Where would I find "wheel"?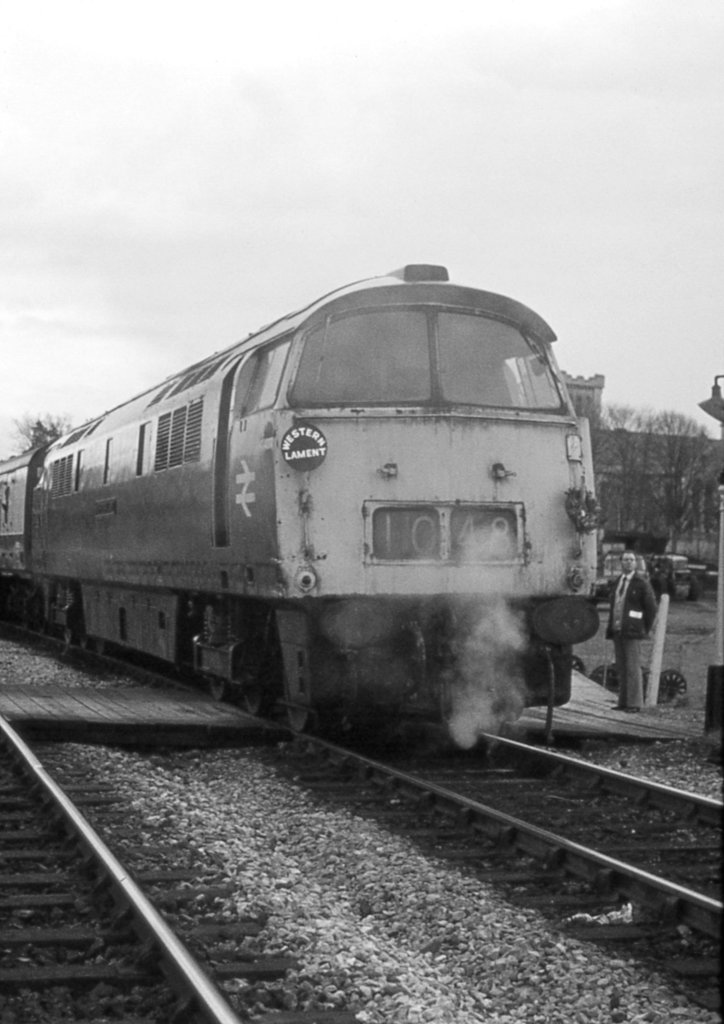
At x1=284, y1=659, x2=311, y2=736.
